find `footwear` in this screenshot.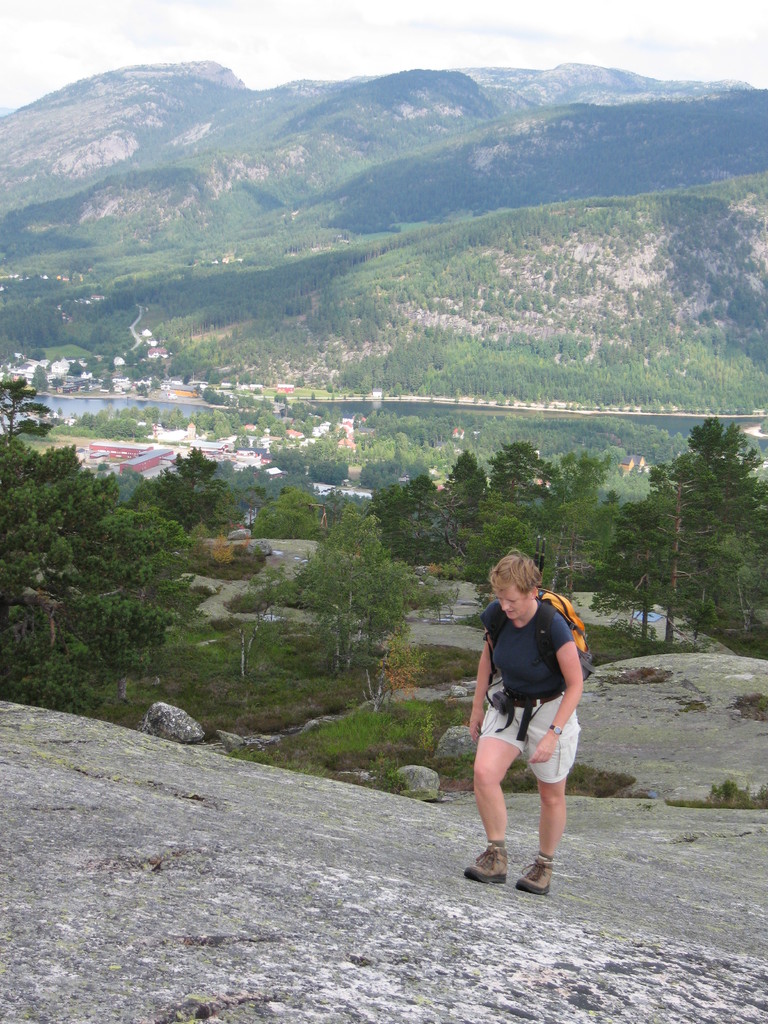
The bounding box for `footwear` is l=477, t=835, r=567, b=899.
